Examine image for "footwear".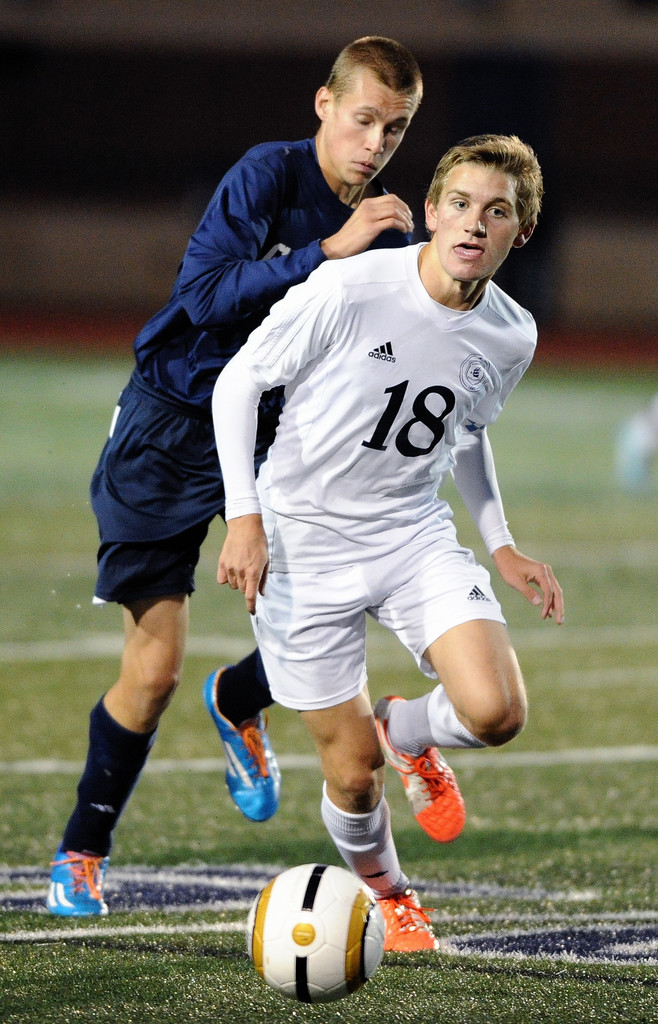
Examination result: rect(365, 881, 441, 956).
